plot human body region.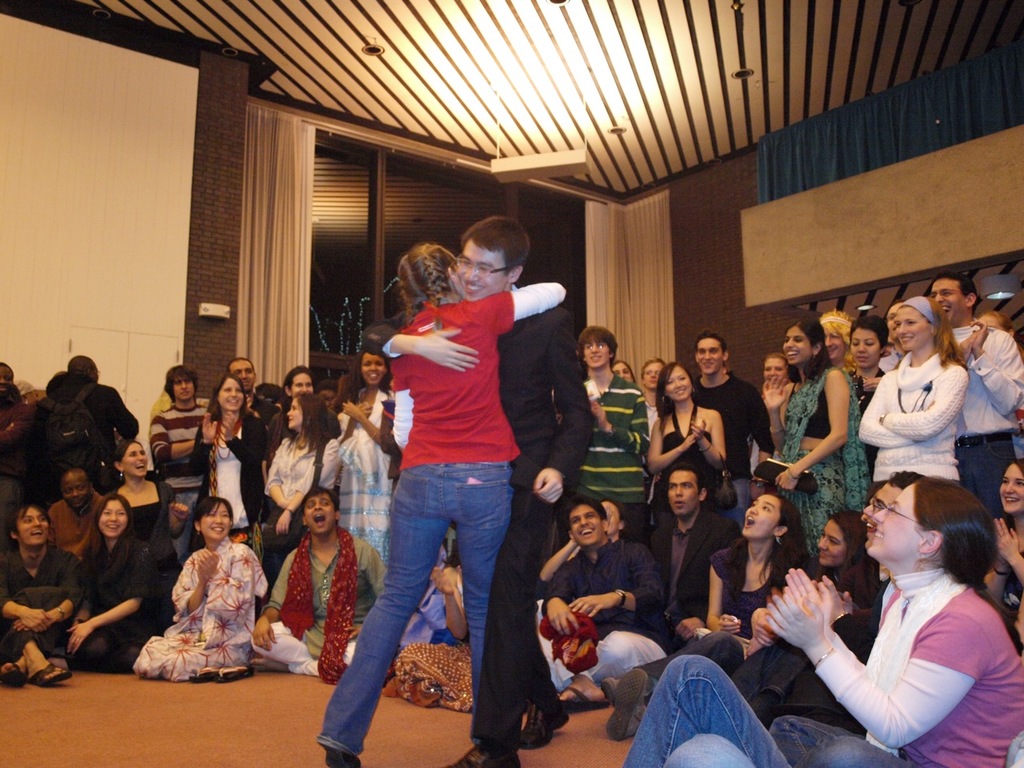
Plotted at 65 490 155 669.
